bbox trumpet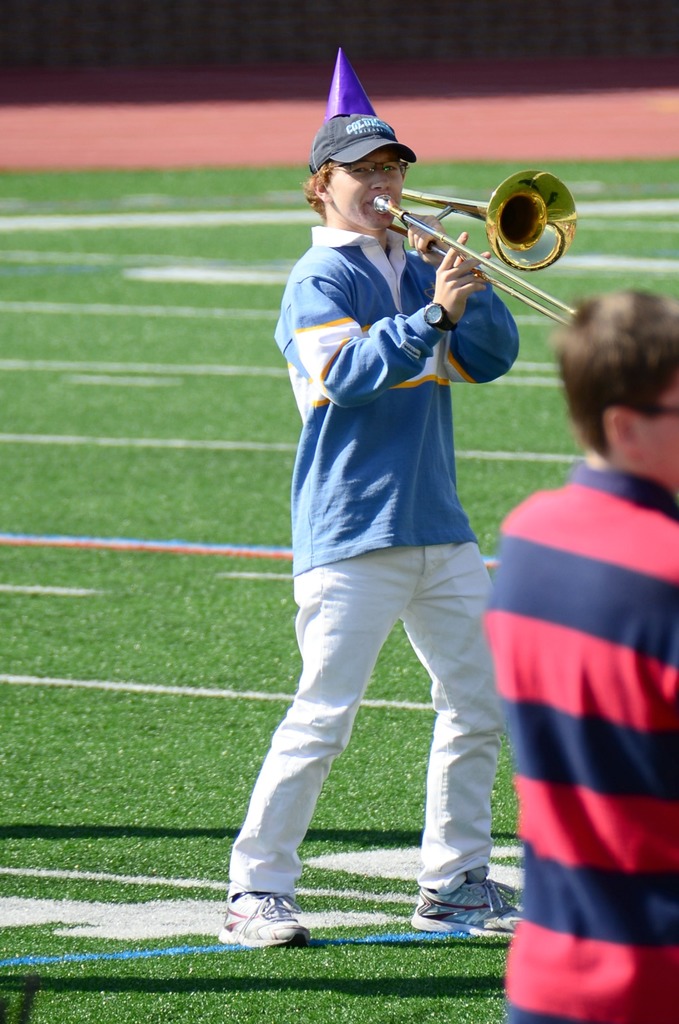
x1=351, y1=146, x2=576, y2=280
